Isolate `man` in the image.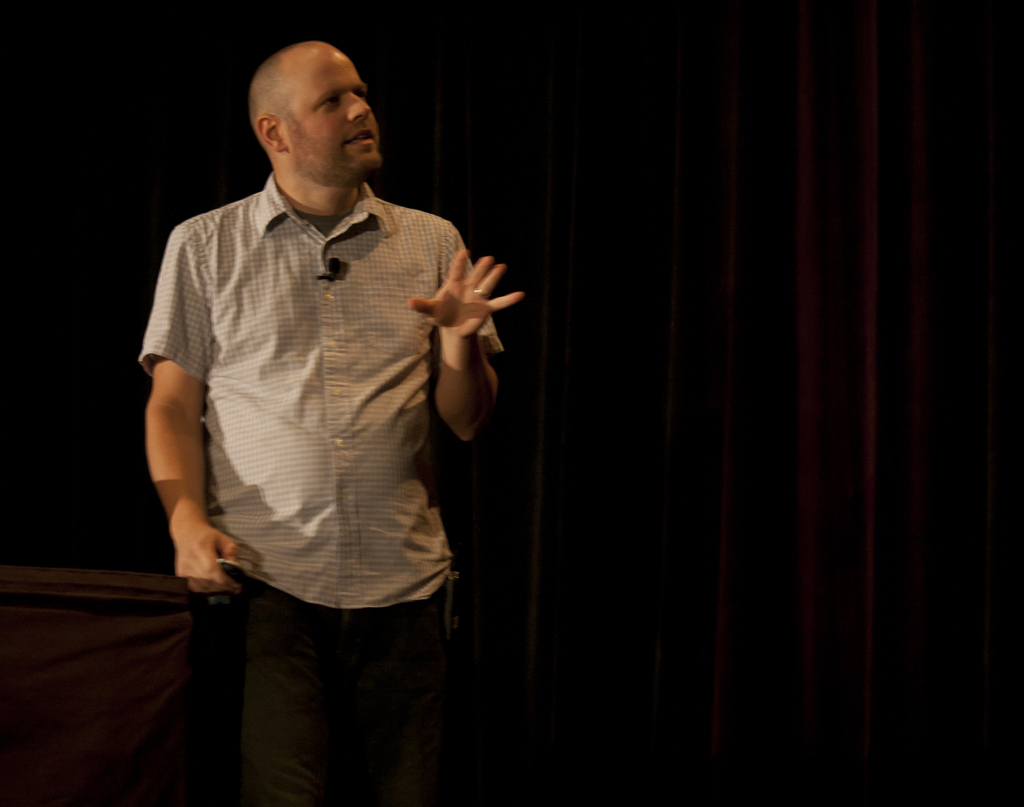
Isolated region: bbox=[136, 23, 540, 781].
